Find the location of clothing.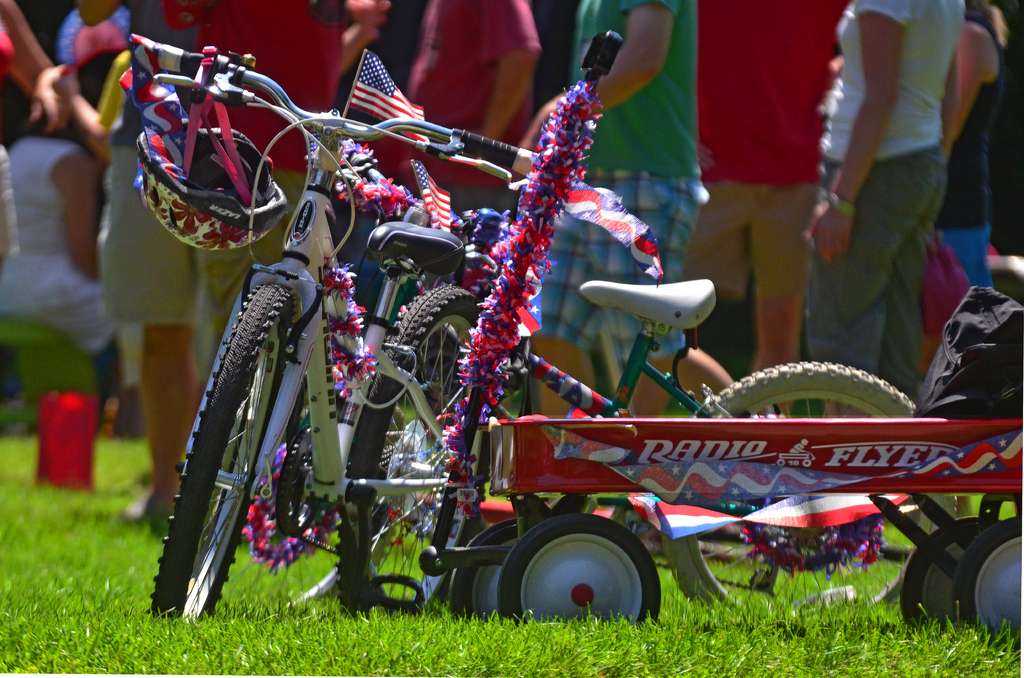
Location: [396, 0, 545, 408].
